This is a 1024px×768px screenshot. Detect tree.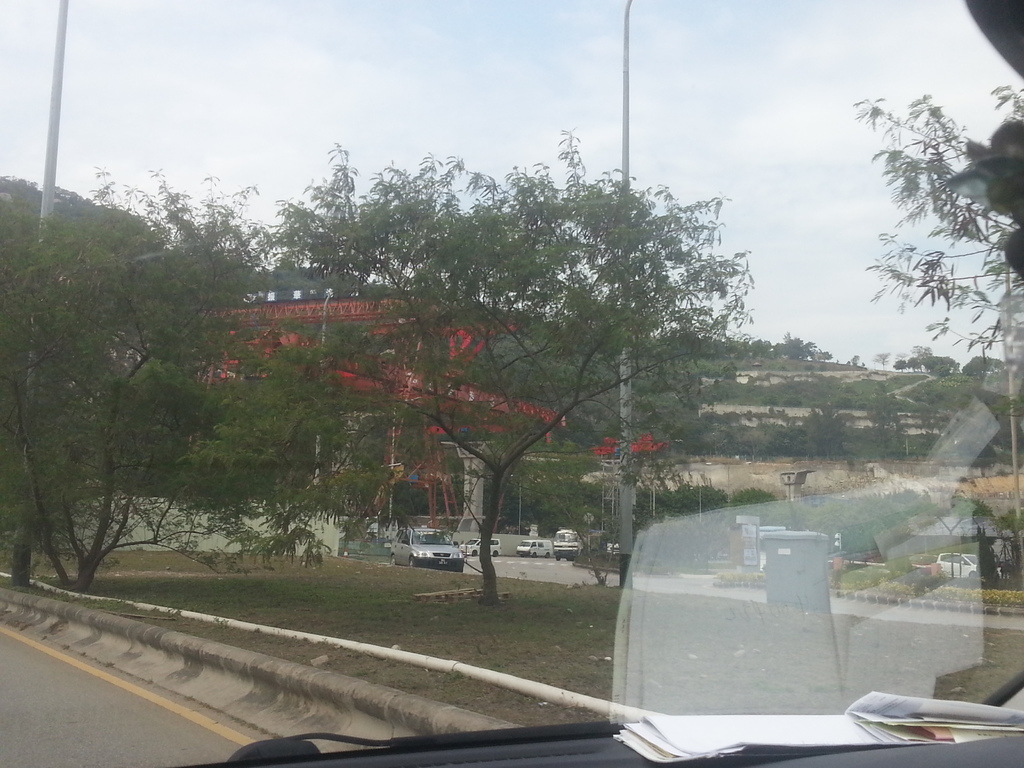
bbox(6, 168, 364, 594).
